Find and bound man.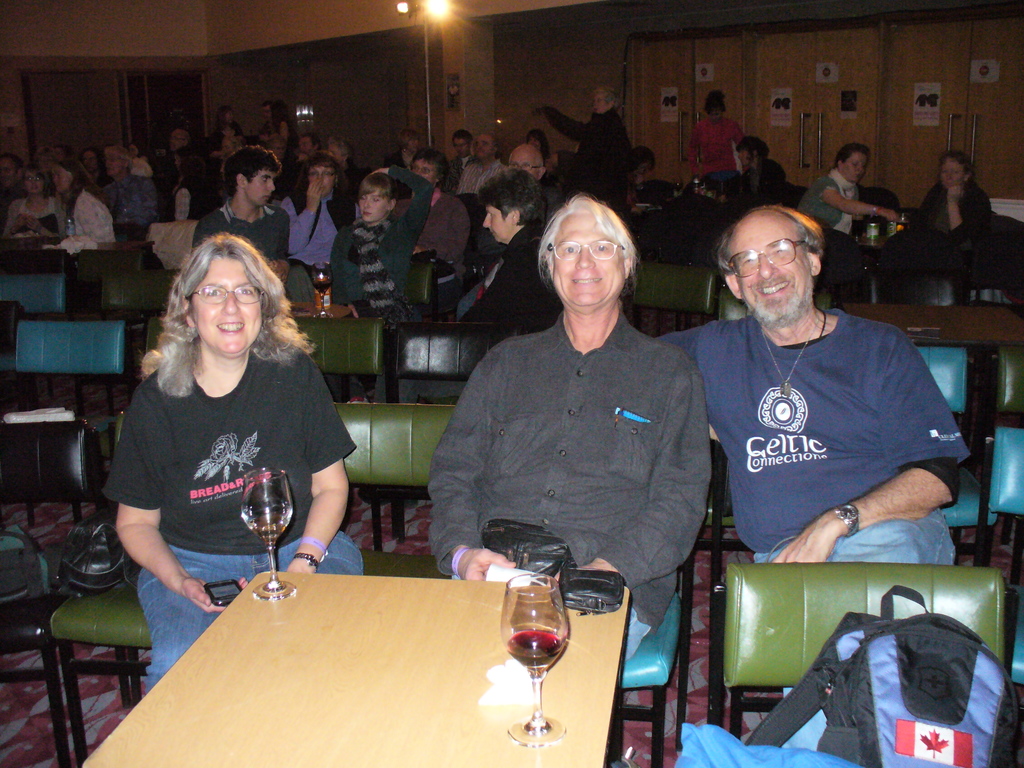
Bound: 456/132/508/198.
